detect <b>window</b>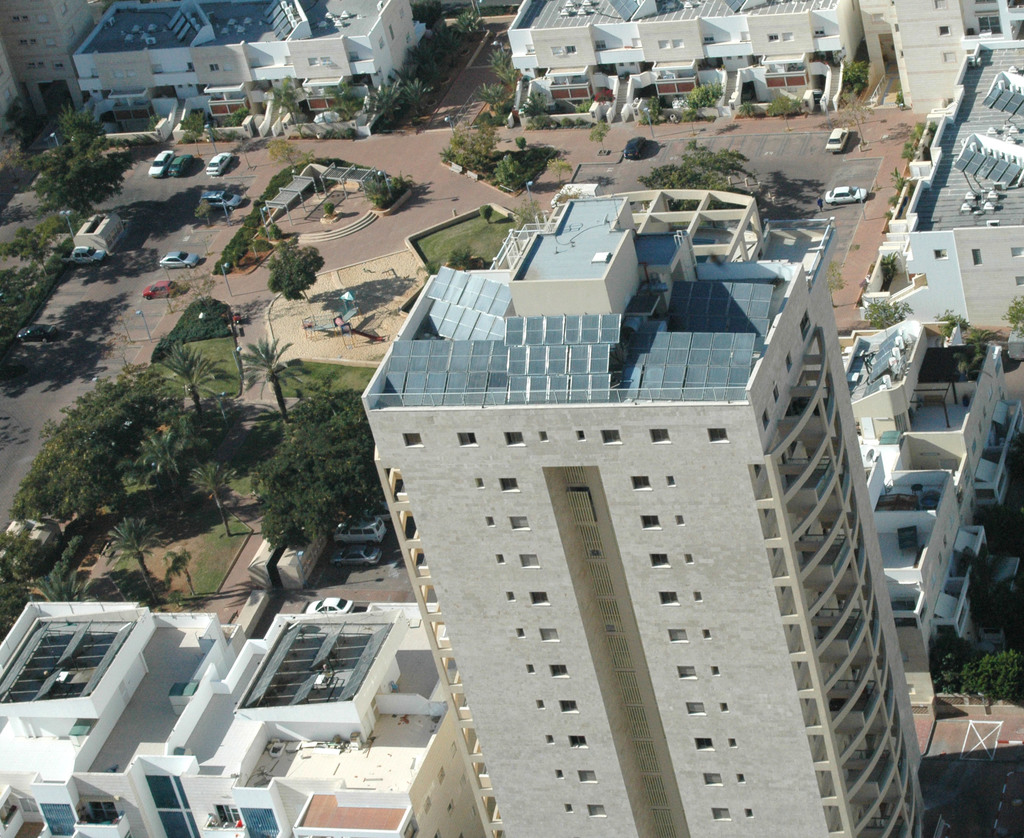
[695,587,700,604]
